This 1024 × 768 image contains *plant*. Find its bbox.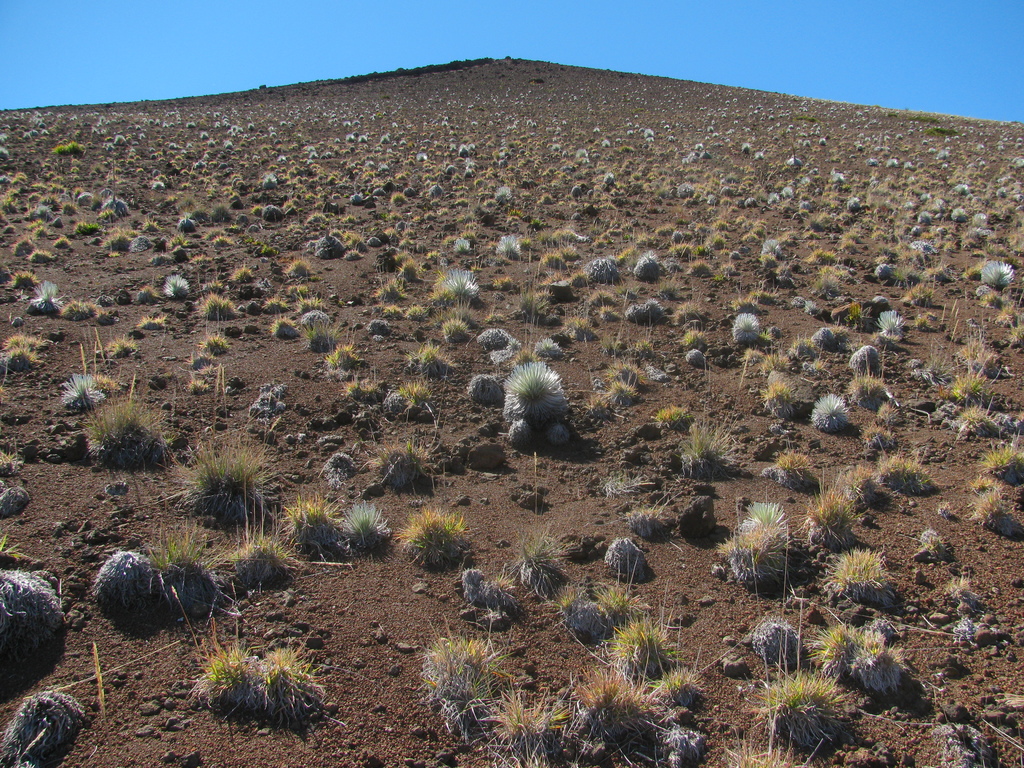
[712,232,726,250].
